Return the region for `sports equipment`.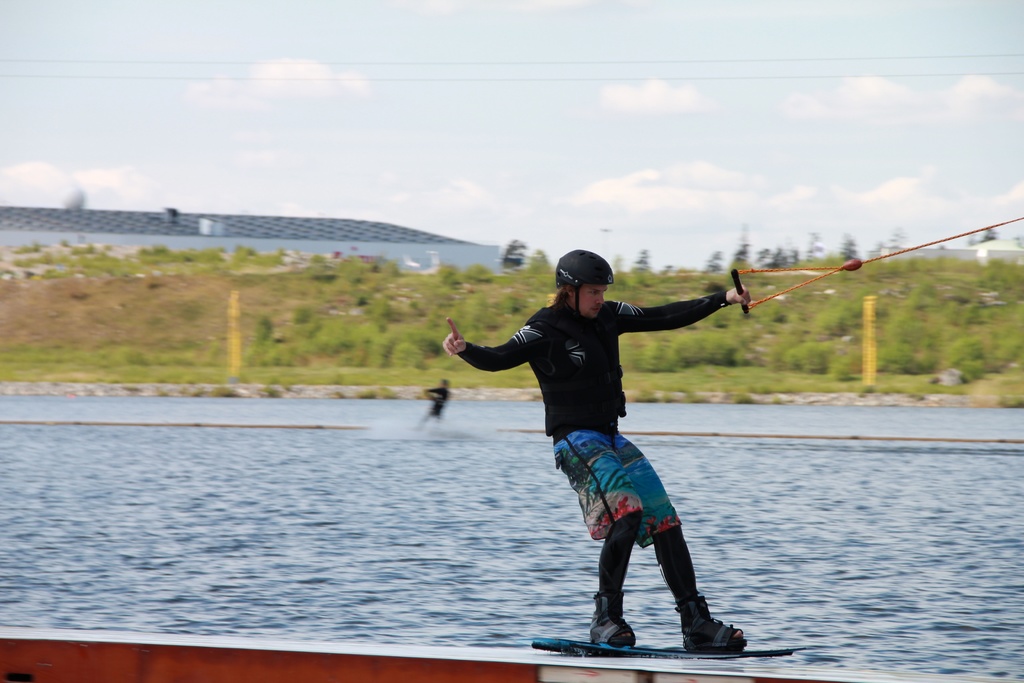
<region>532, 636, 805, 661</region>.
